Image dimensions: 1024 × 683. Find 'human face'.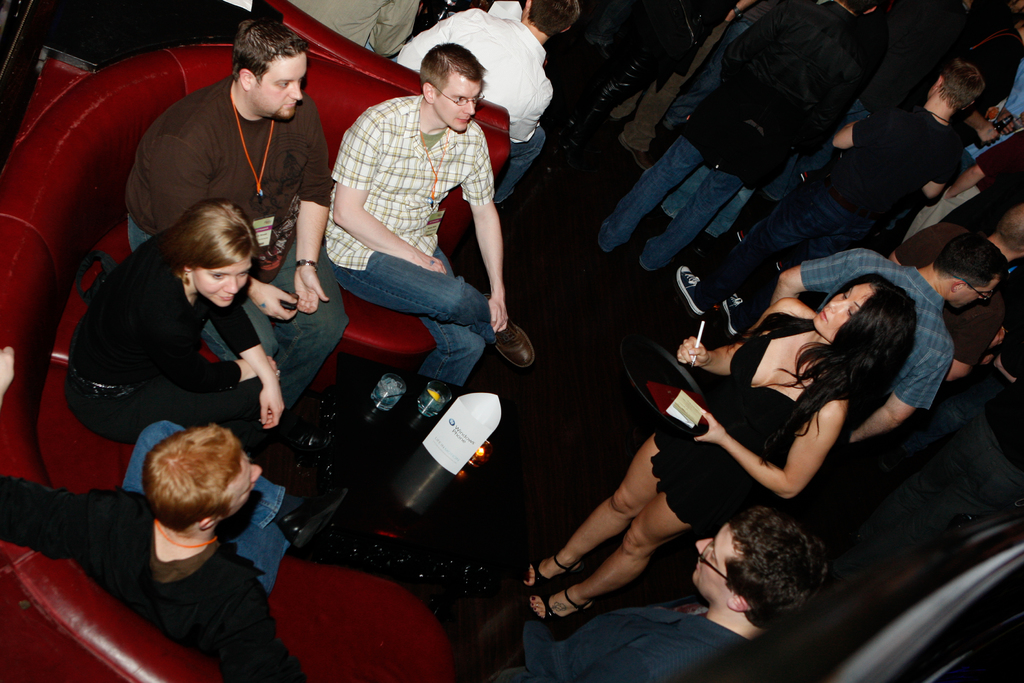
(218,449,266,514).
